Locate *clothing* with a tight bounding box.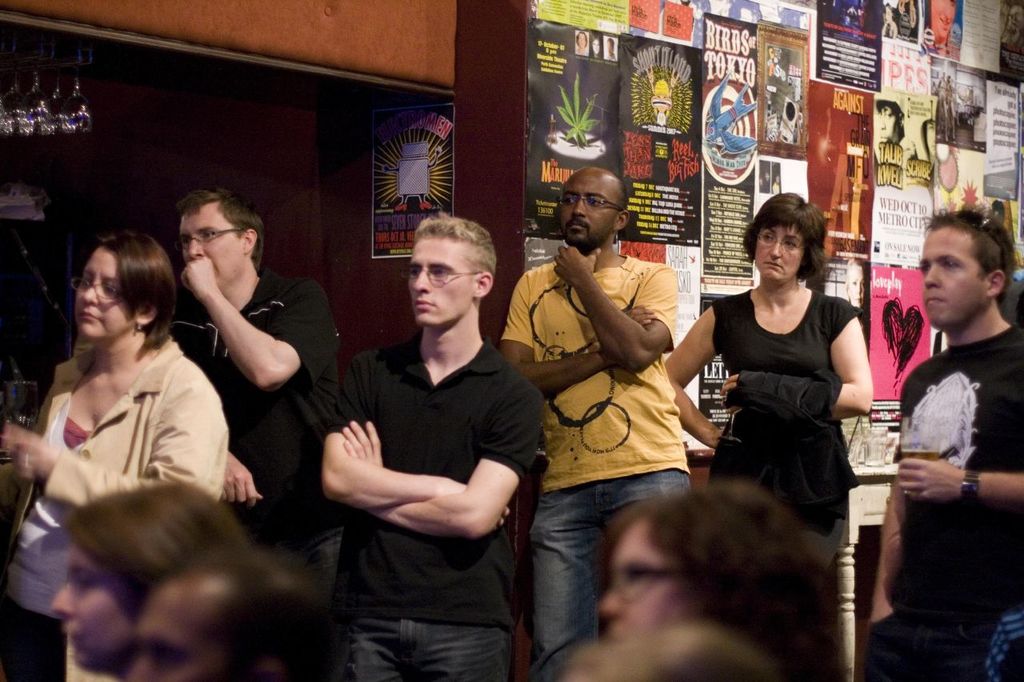
box=[325, 341, 546, 681].
